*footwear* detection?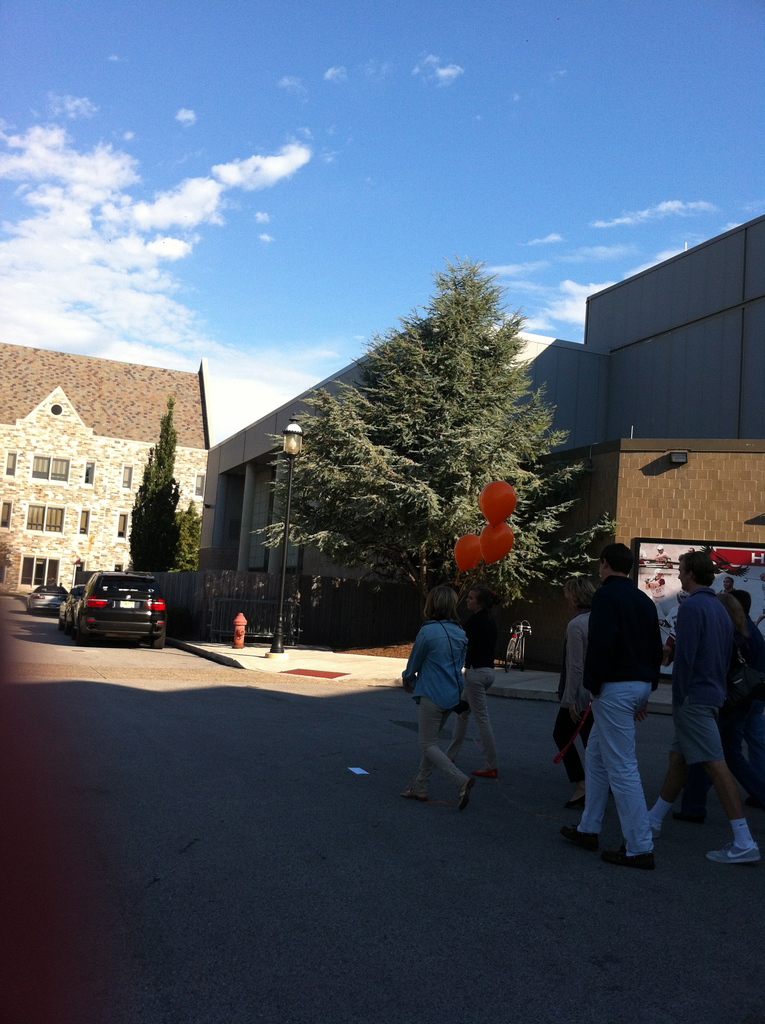
[x1=707, y1=841, x2=761, y2=867]
